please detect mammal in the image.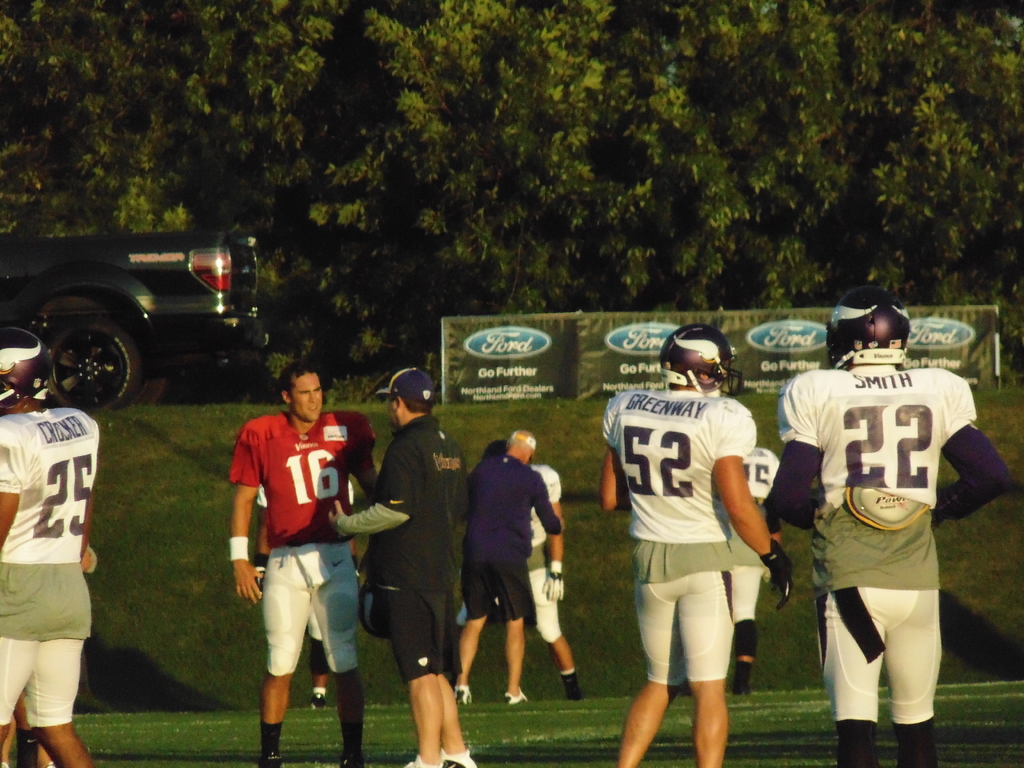
pyautogui.locateOnScreen(598, 321, 794, 764).
